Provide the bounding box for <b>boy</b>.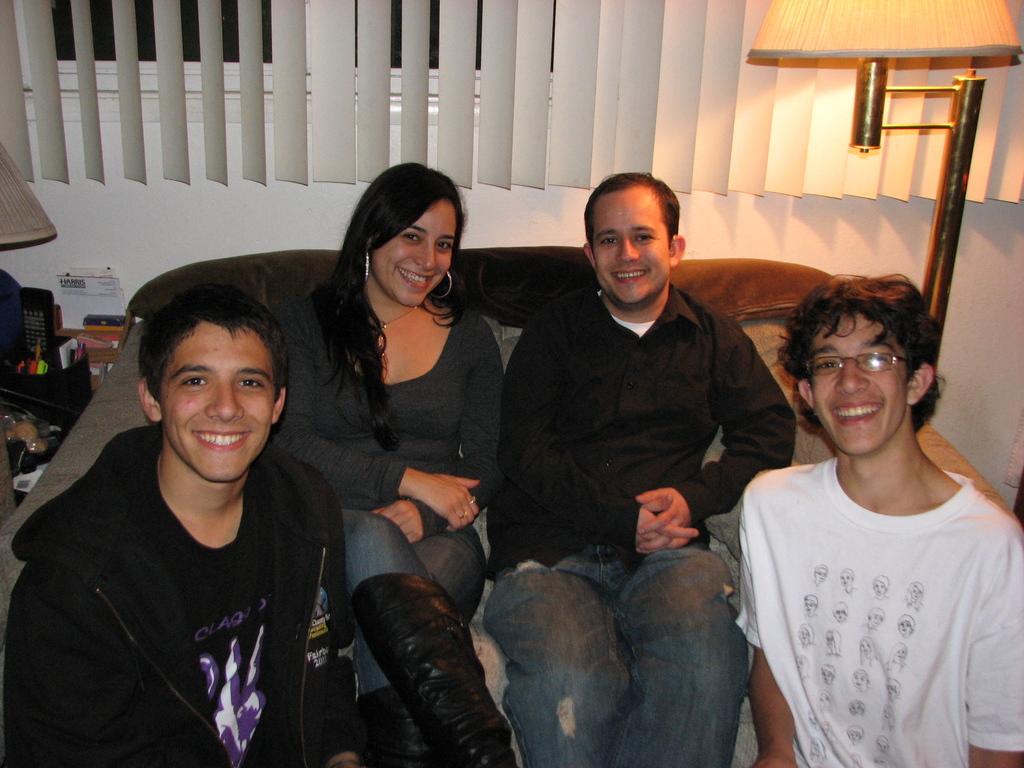
{"left": 735, "top": 276, "right": 1023, "bottom": 767}.
